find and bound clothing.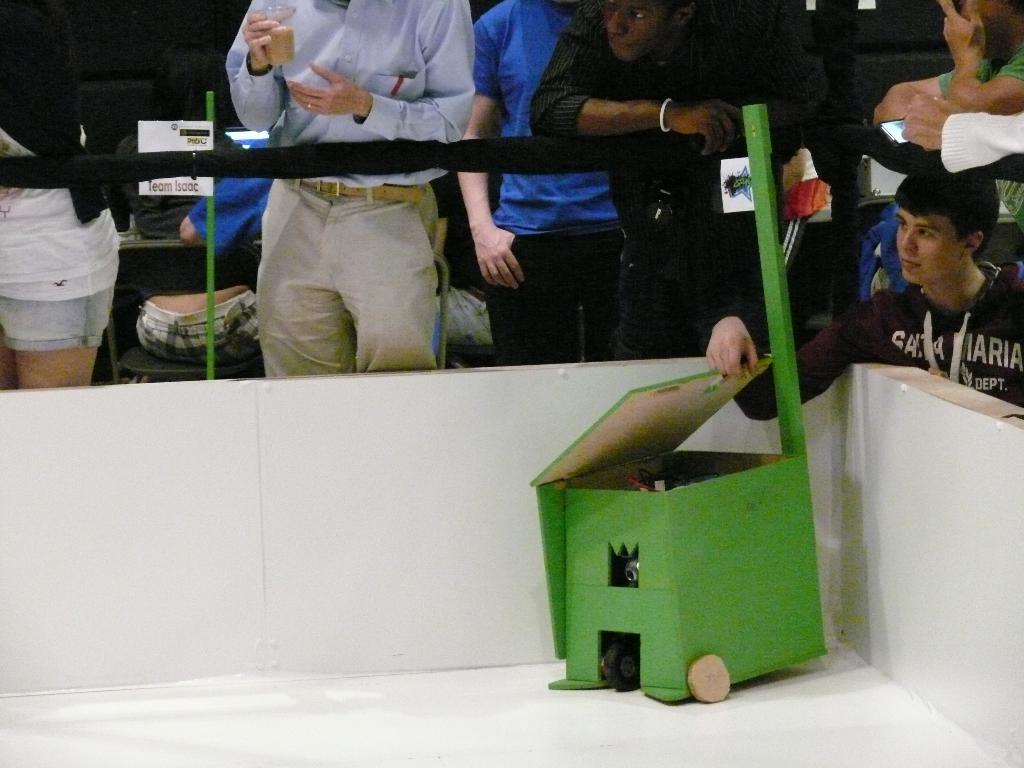
Bound: 730/273/1020/416.
